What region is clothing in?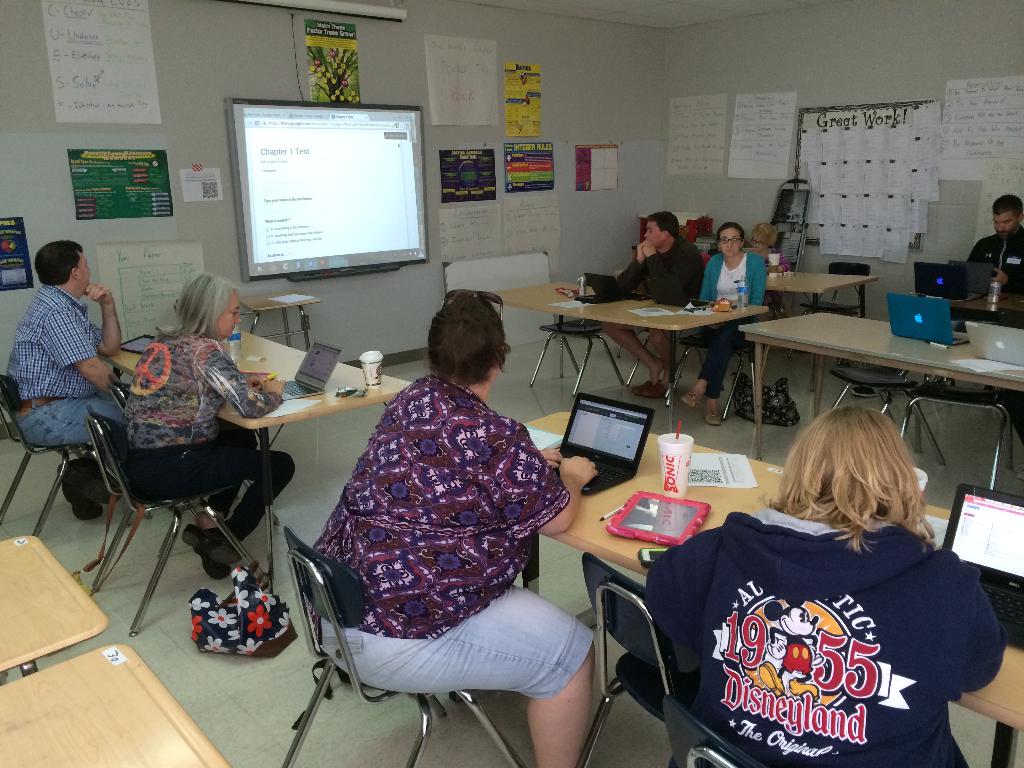
[616,492,999,767].
